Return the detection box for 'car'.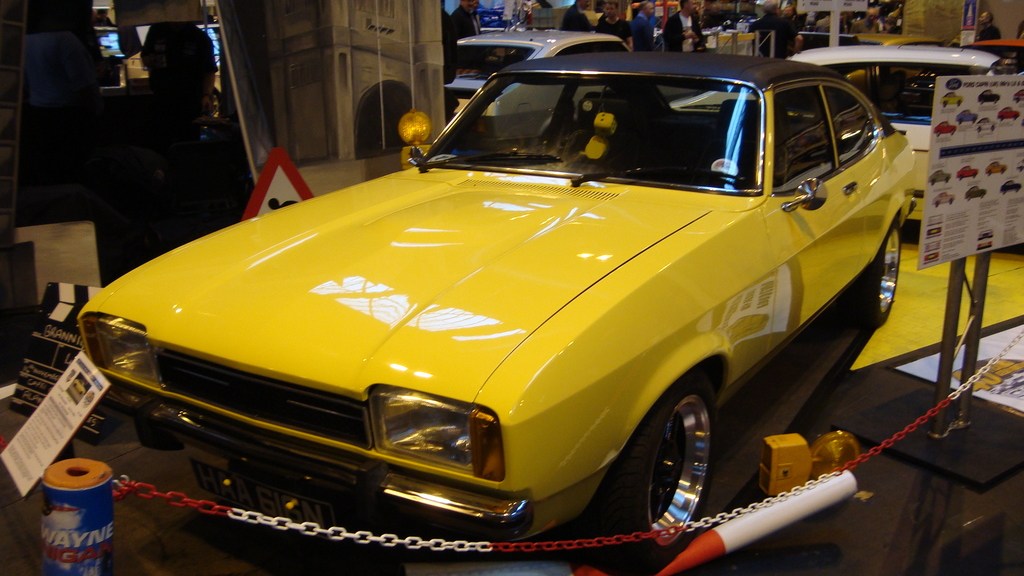
l=941, t=90, r=964, b=106.
